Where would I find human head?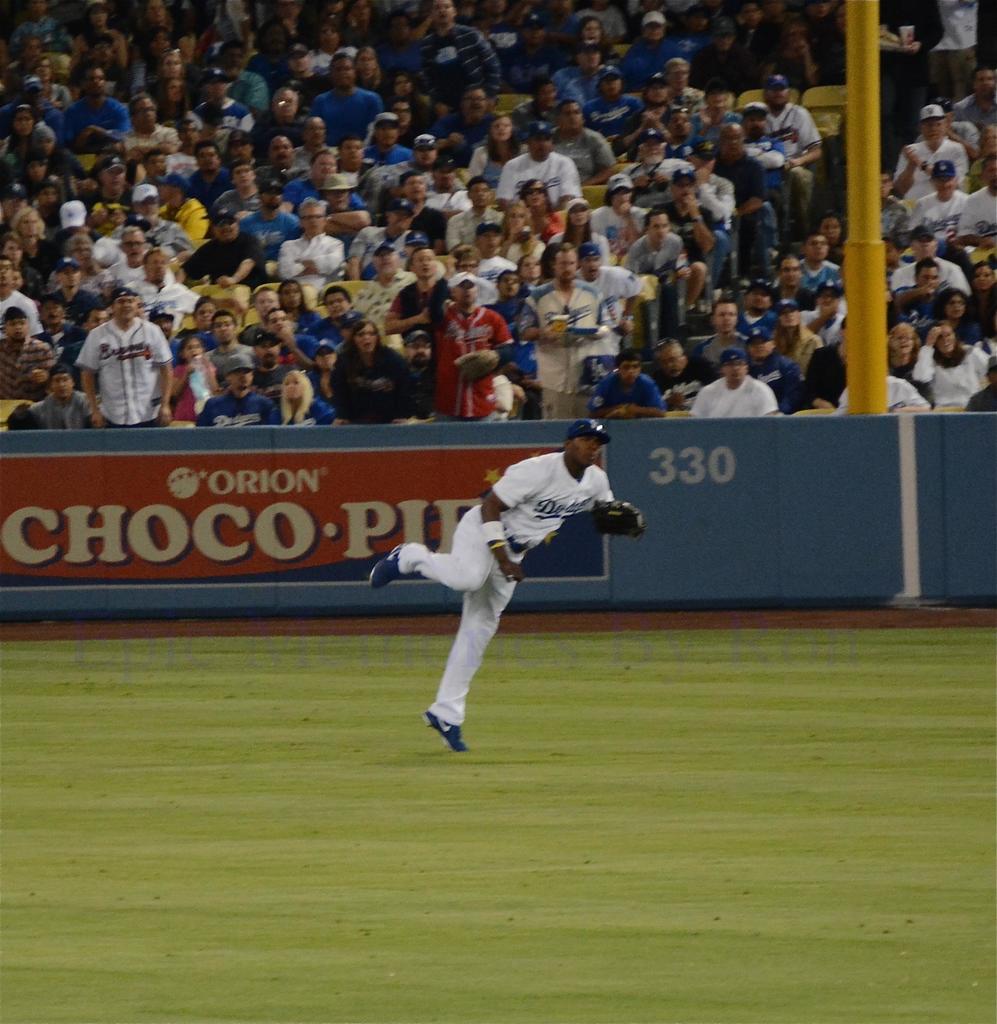
At (x1=563, y1=422, x2=606, y2=466).
